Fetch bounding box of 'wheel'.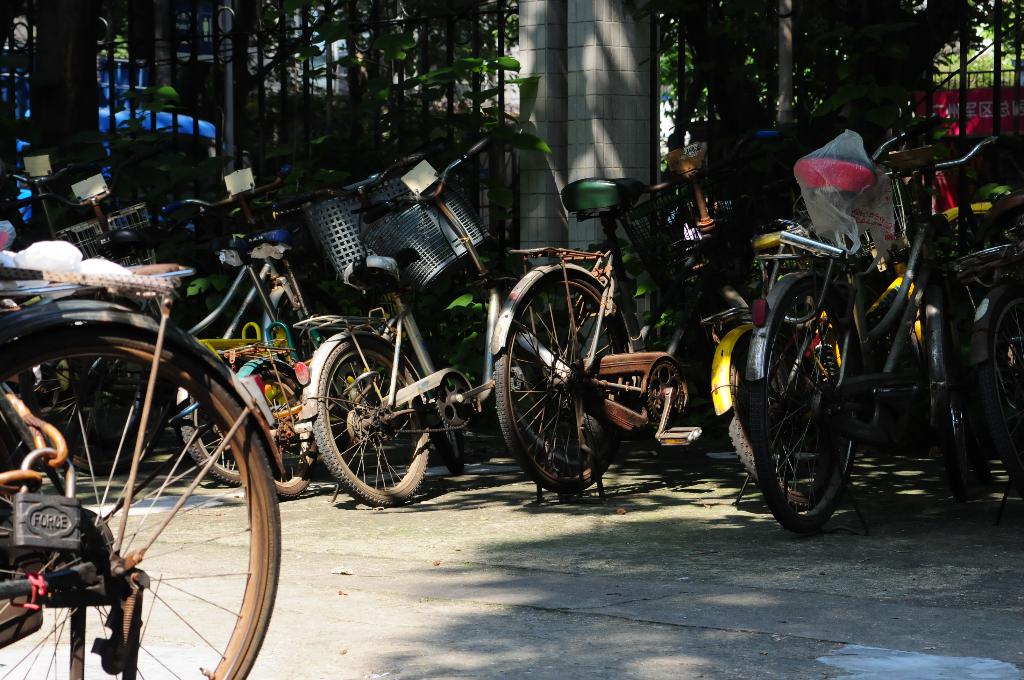
Bbox: (0,329,284,679).
